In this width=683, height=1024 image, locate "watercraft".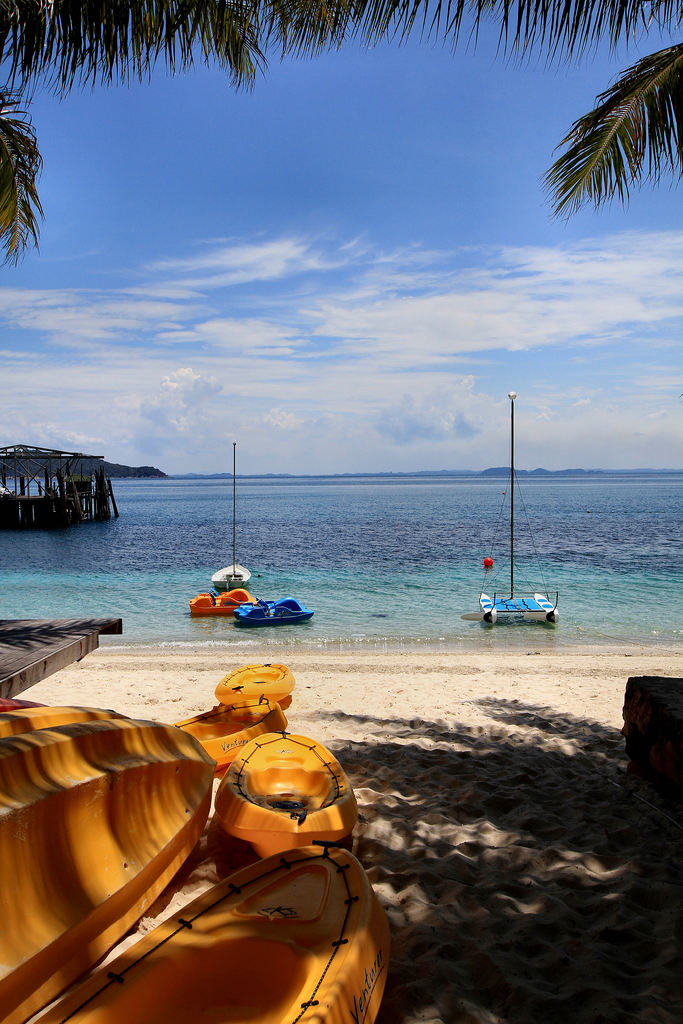
Bounding box: box=[216, 552, 249, 588].
